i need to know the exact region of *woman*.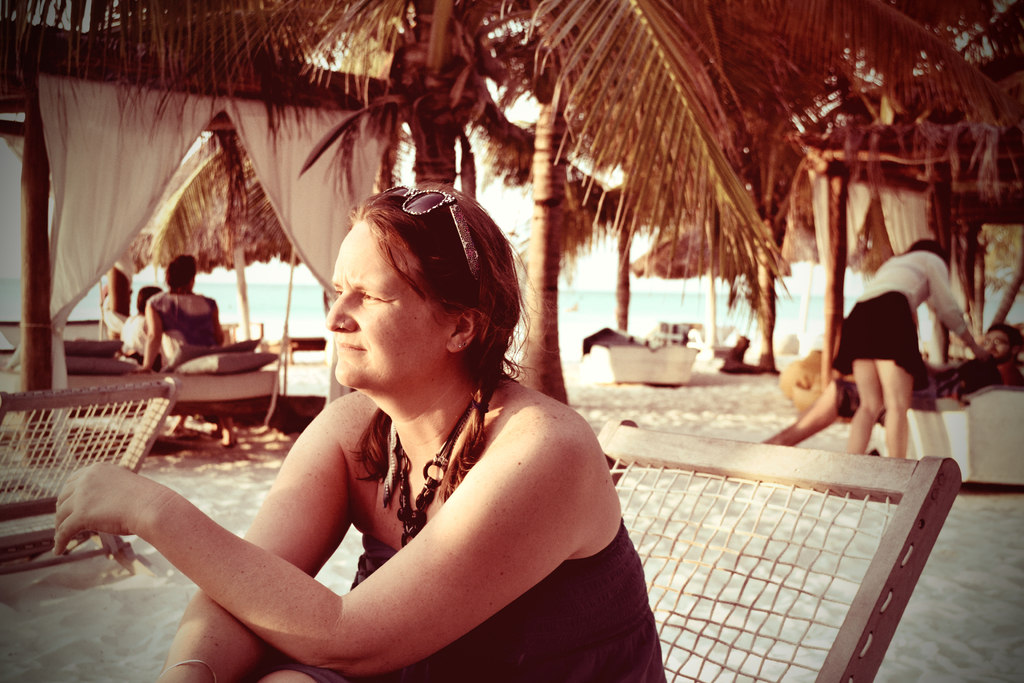
Region: rect(114, 181, 630, 682).
